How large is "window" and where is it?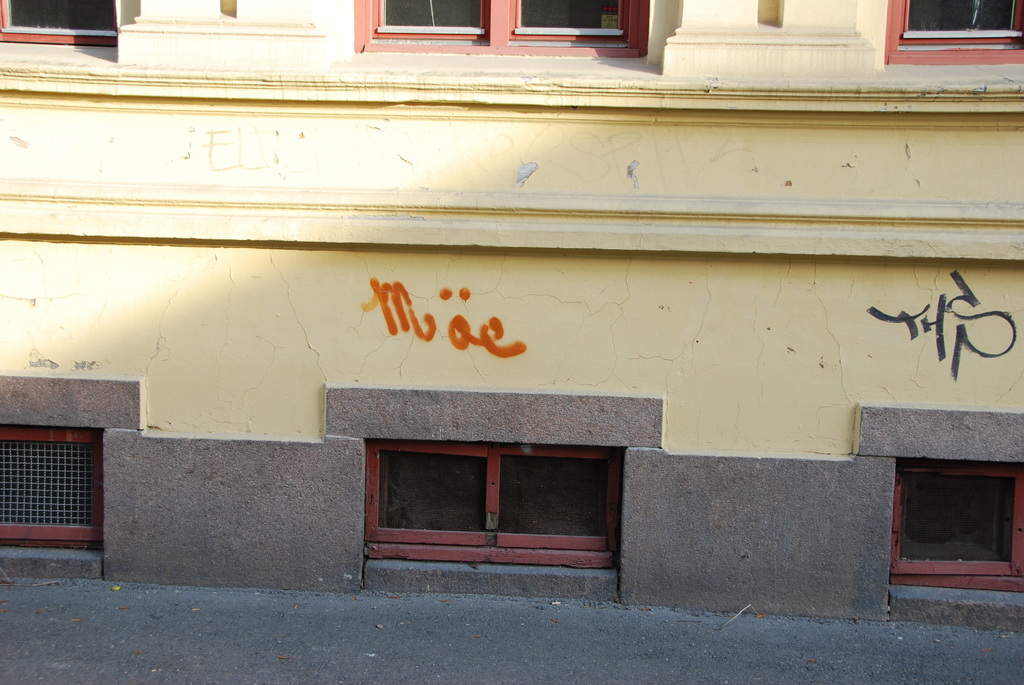
Bounding box: 0,425,108,553.
